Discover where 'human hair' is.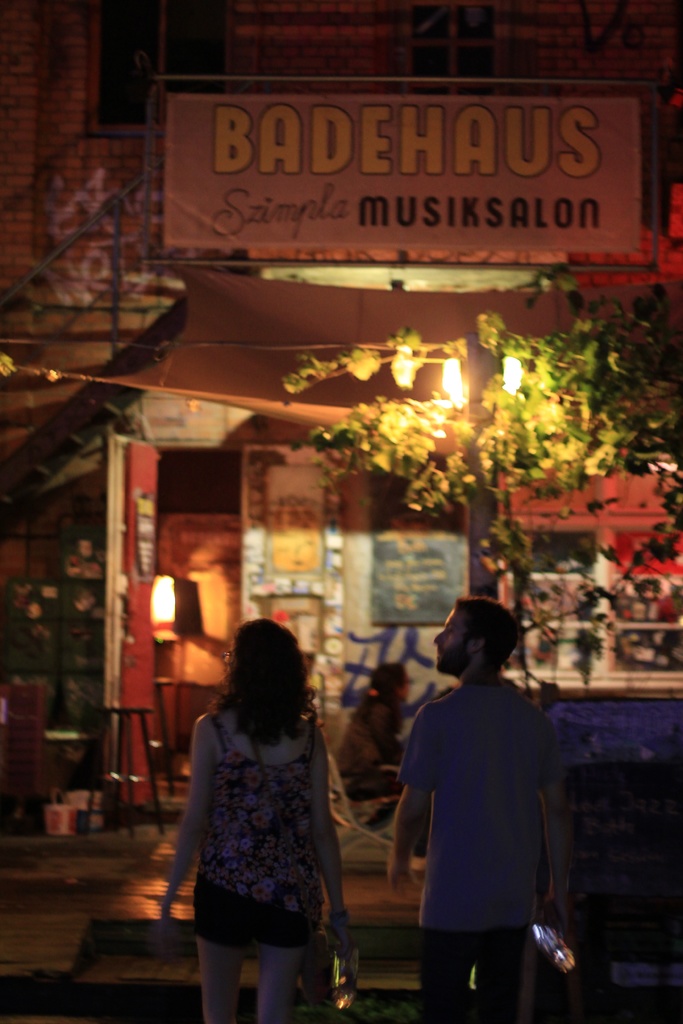
Discovered at crop(456, 594, 527, 666).
